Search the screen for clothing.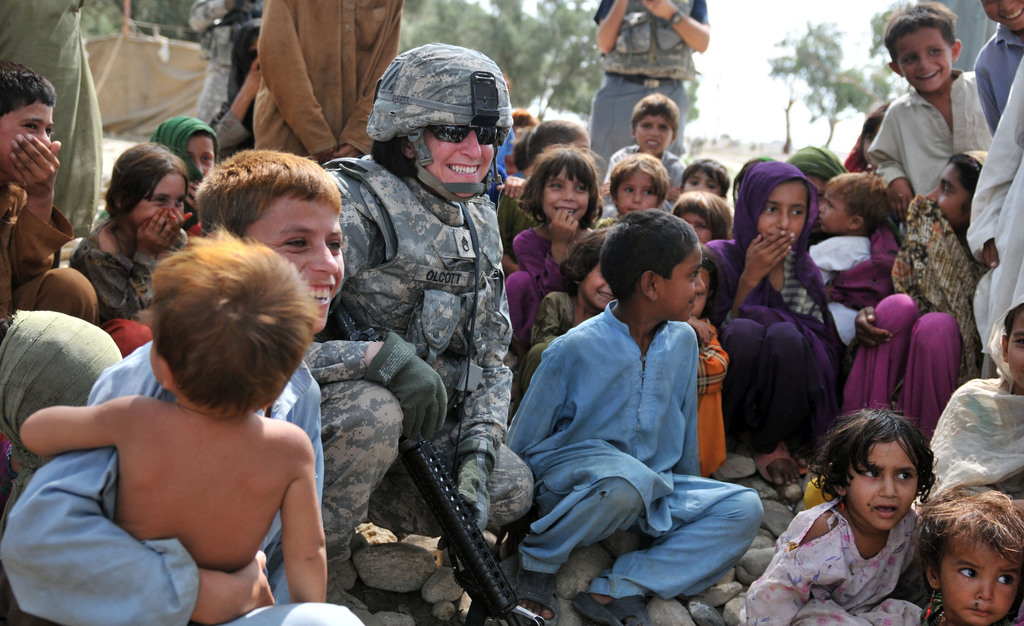
Found at {"left": 893, "top": 212, "right": 990, "bottom": 346}.
